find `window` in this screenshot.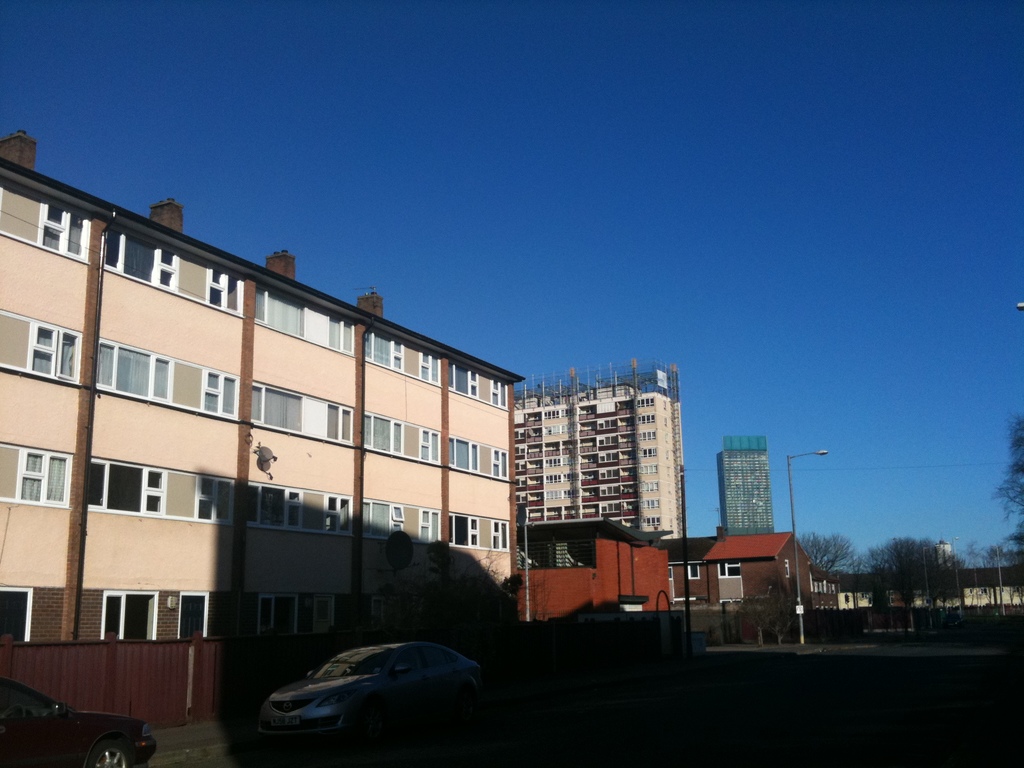
The bounding box for `window` is detection(366, 415, 403, 457).
